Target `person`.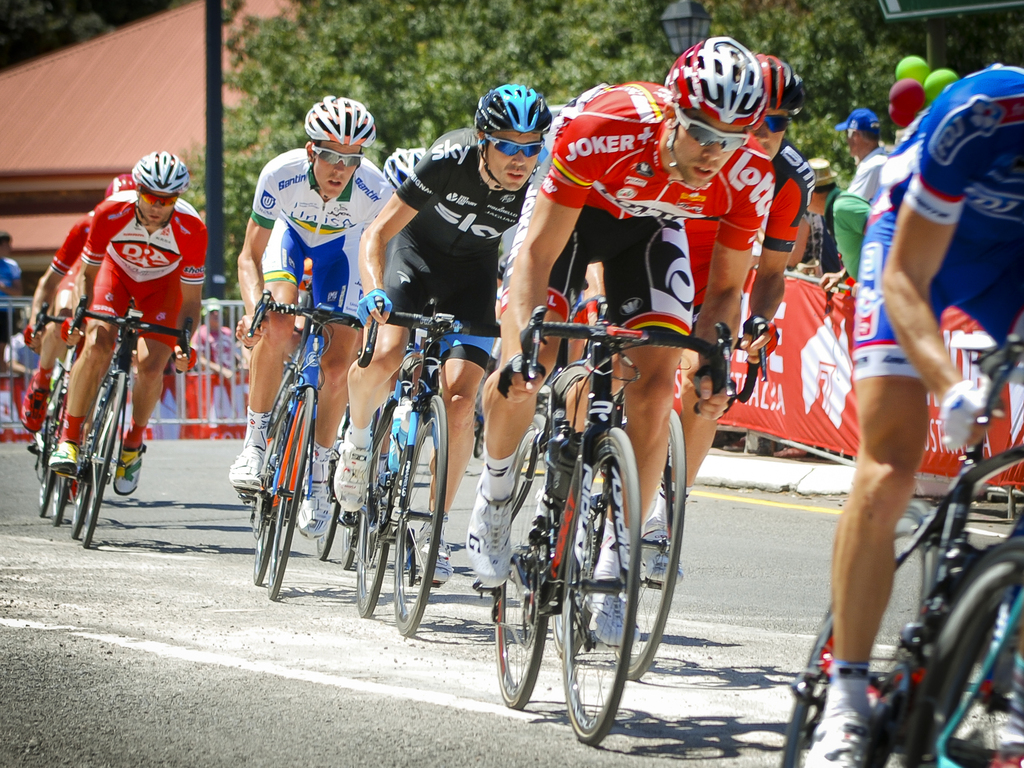
Target region: 465,38,771,648.
